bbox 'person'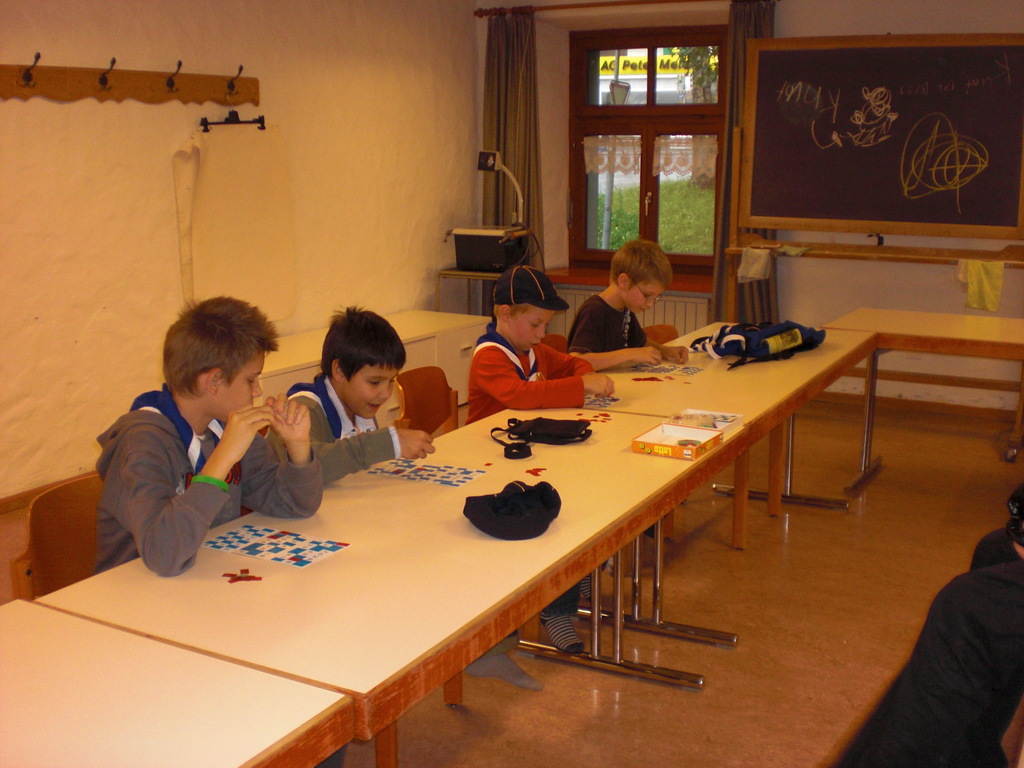
<region>258, 305, 545, 688</region>
